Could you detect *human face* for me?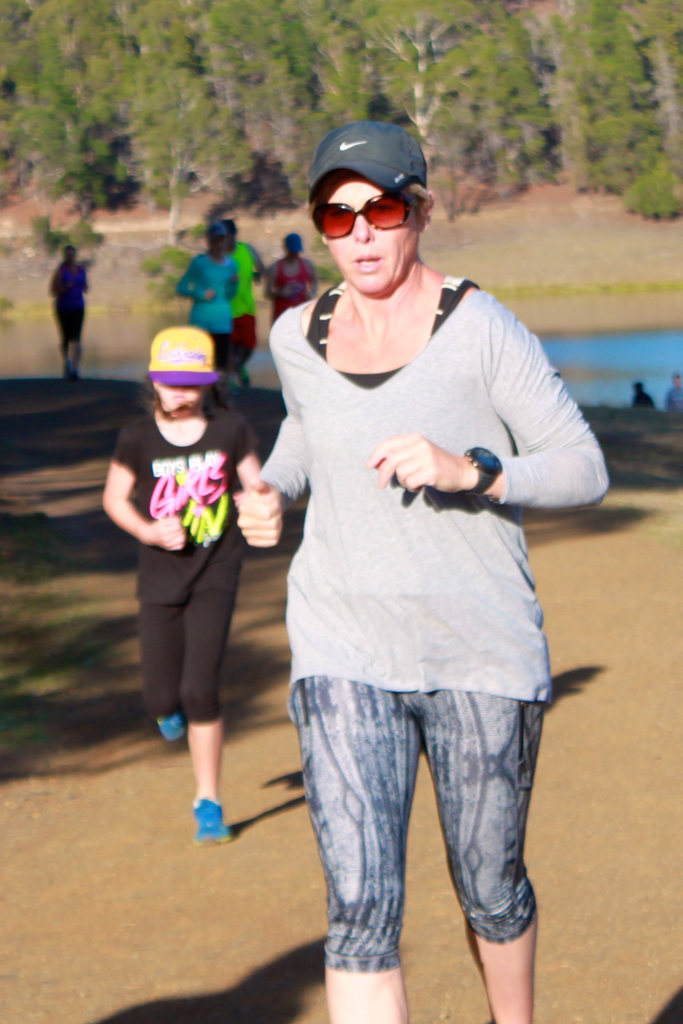
Detection result: x1=324 y1=175 x2=420 y2=291.
